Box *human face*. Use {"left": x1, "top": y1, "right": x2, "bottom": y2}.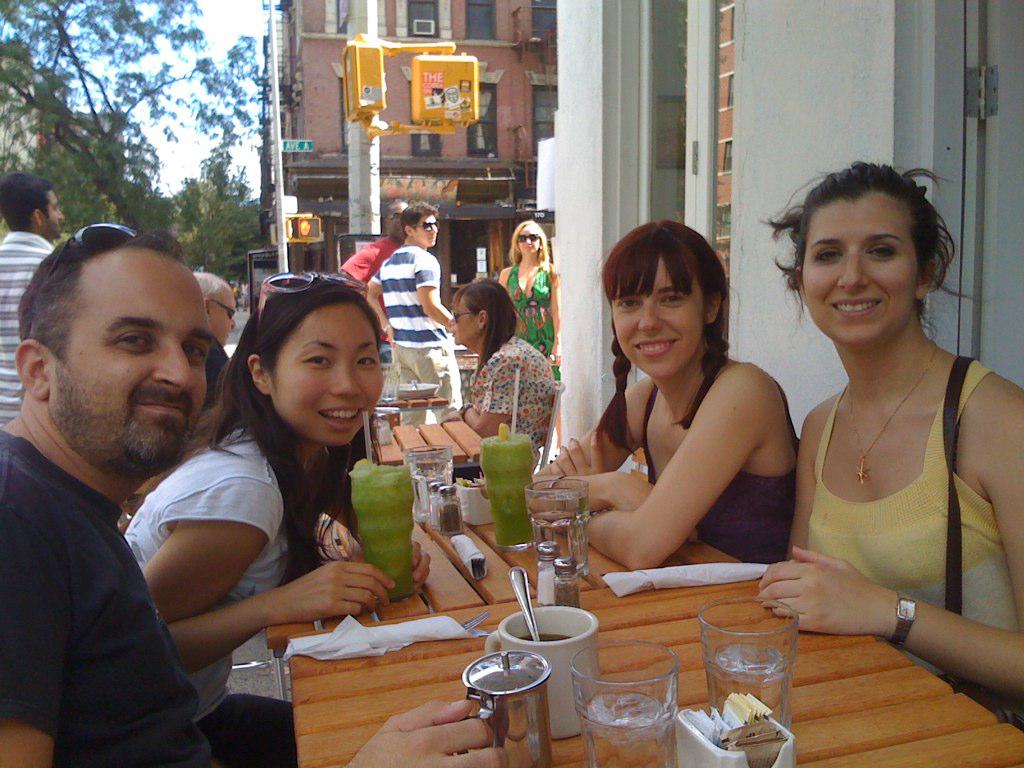
{"left": 800, "top": 193, "right": 927, "bottom": 349}.
